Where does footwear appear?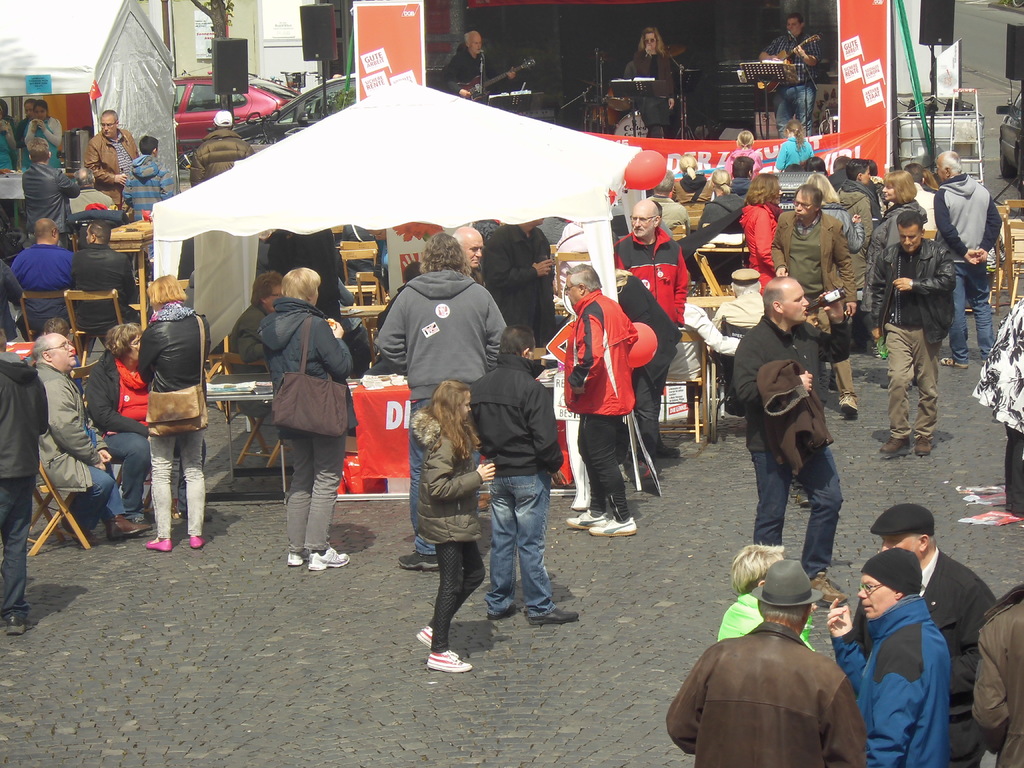
Appears at detection(796, 489, 808, 508).
